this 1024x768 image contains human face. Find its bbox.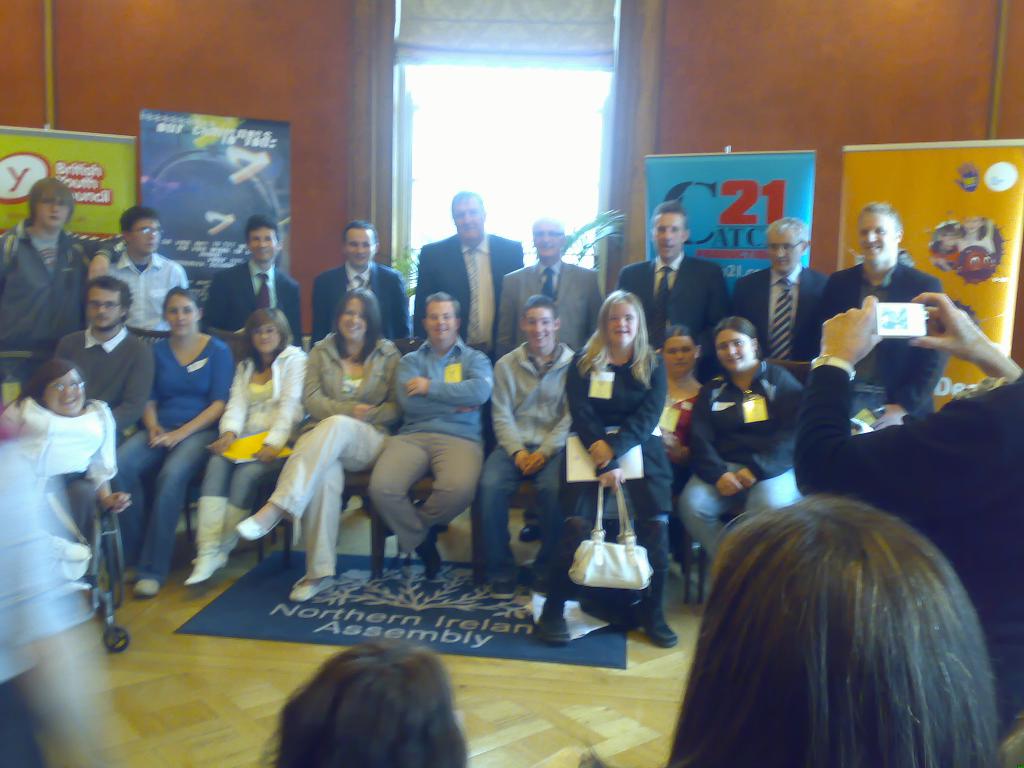
bbox=[716, 328, 753, 376].
